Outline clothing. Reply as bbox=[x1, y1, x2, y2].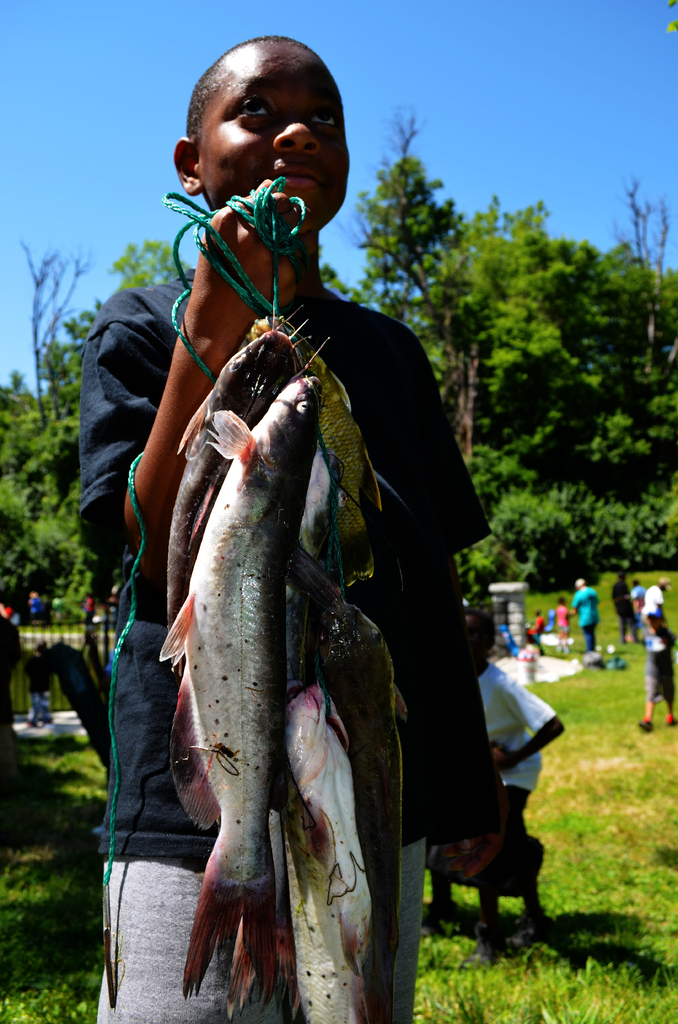
bbox=[630, 580, 646, 632].
